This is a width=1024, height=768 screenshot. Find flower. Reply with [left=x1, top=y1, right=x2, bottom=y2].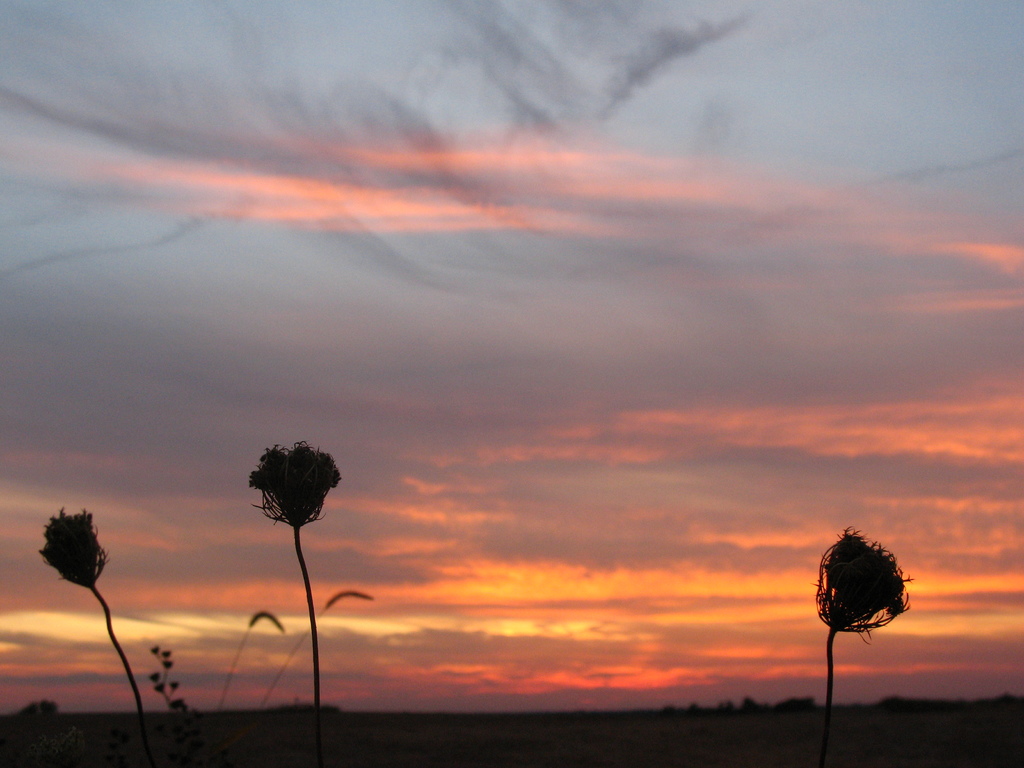
[left=35, top=506, right=109, bottom=591].
